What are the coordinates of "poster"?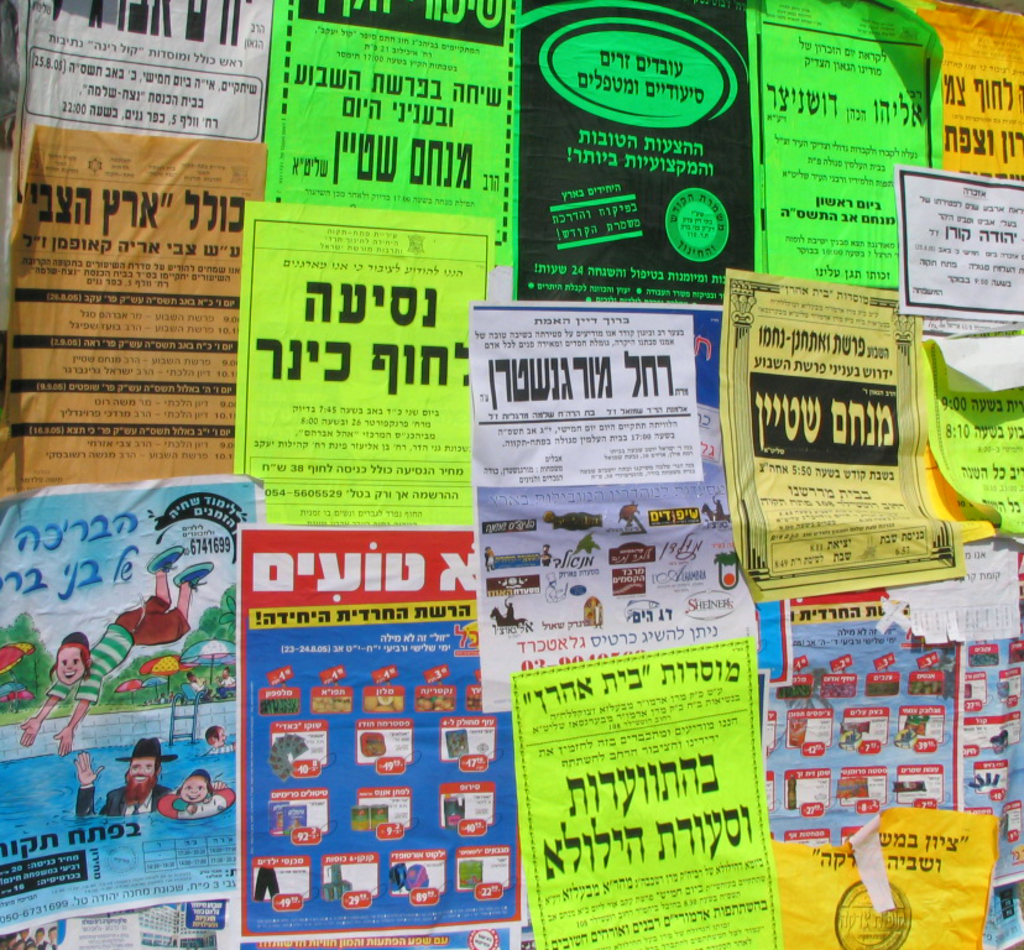
[x1=0, y1=0, x2=1023, y2=949].
